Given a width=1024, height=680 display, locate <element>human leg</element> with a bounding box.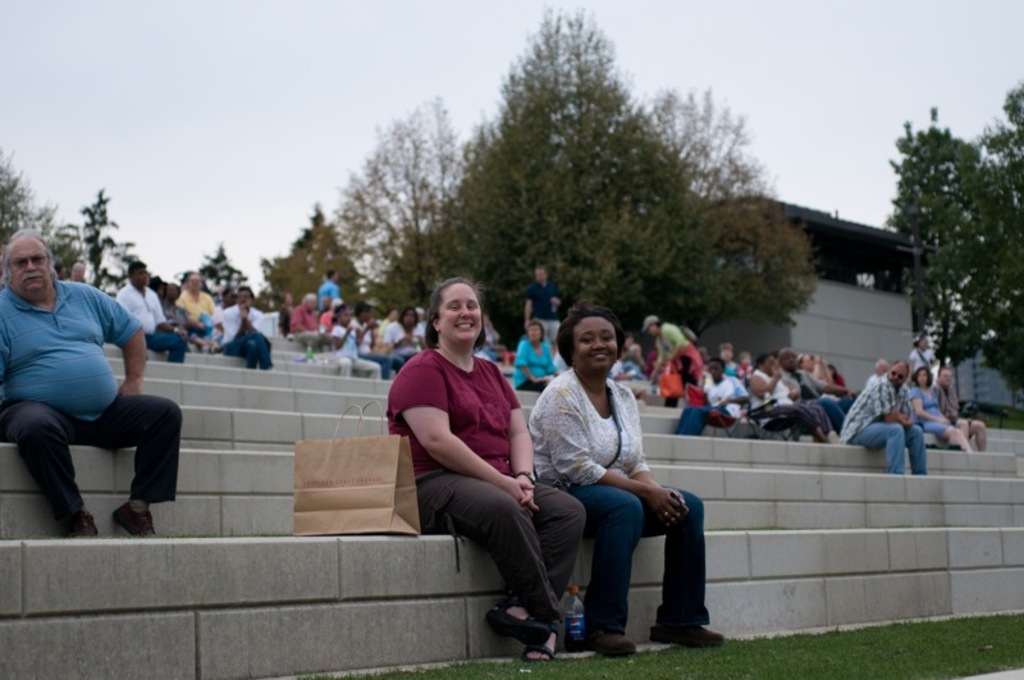
Located: pyautogui.locateOnScreen(847, 421, 902, 470).
